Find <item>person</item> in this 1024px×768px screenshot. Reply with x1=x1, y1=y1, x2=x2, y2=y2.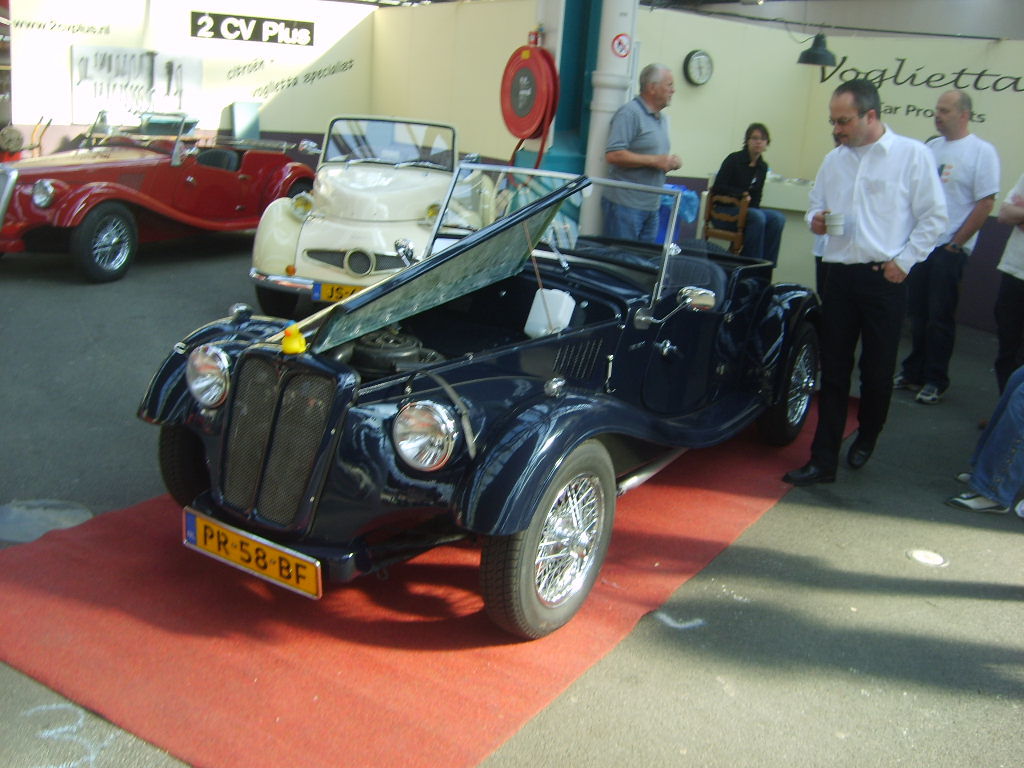
x1=973, y1=162, x2=1023, y2=430.
